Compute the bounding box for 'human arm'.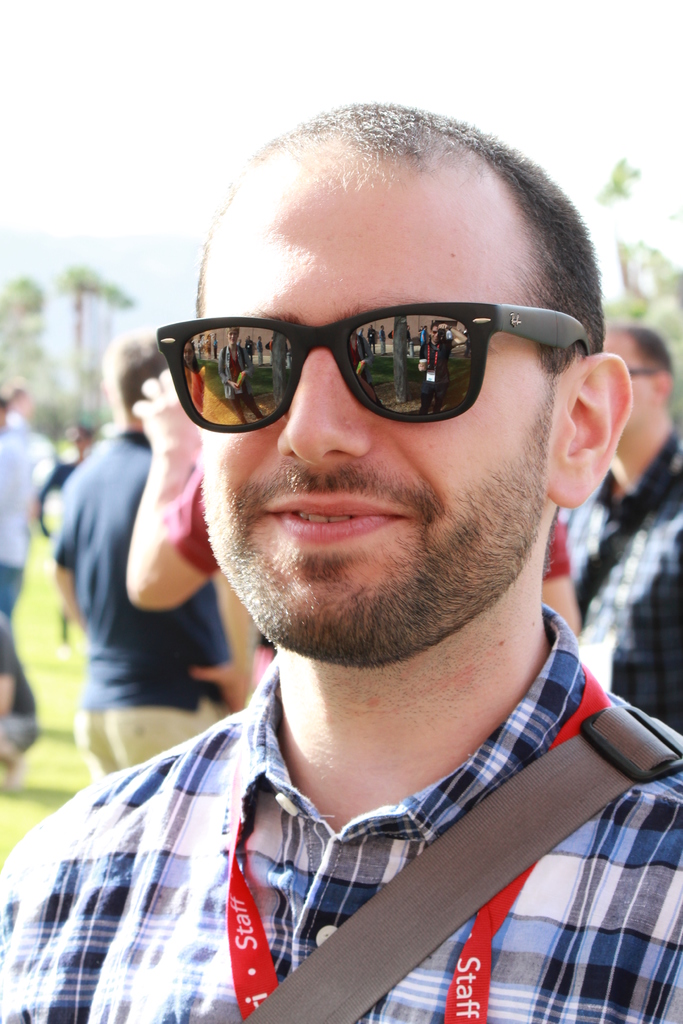
(x1=83, y1=478, x2=215, y2=666).
